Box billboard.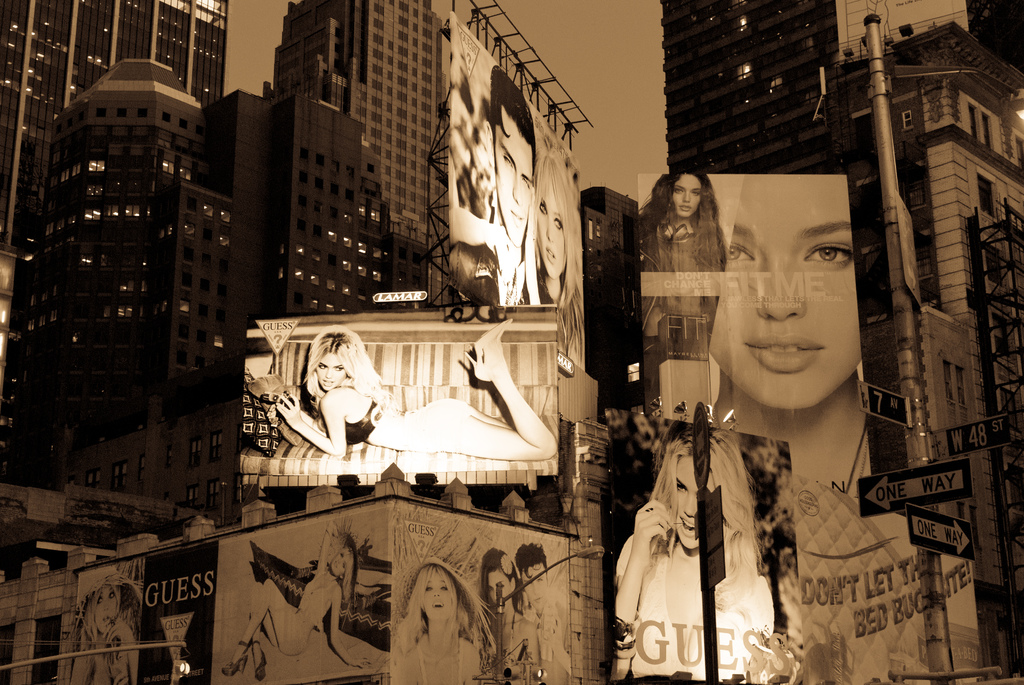
635/166/980/684.
